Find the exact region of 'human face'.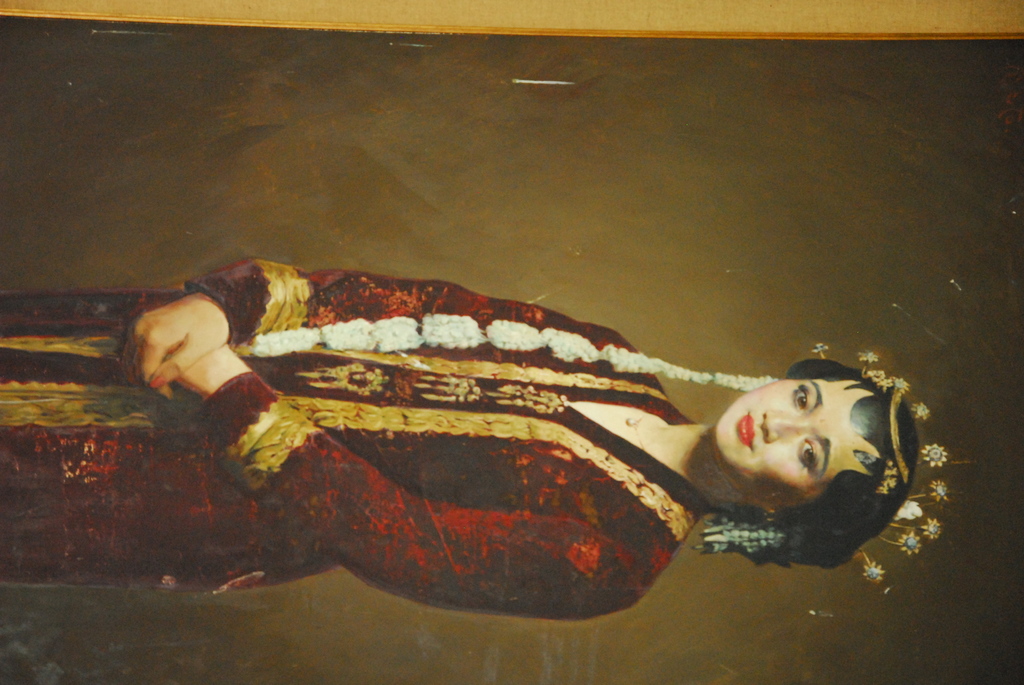
Exact region: detection(714, 374, 872, 500).
